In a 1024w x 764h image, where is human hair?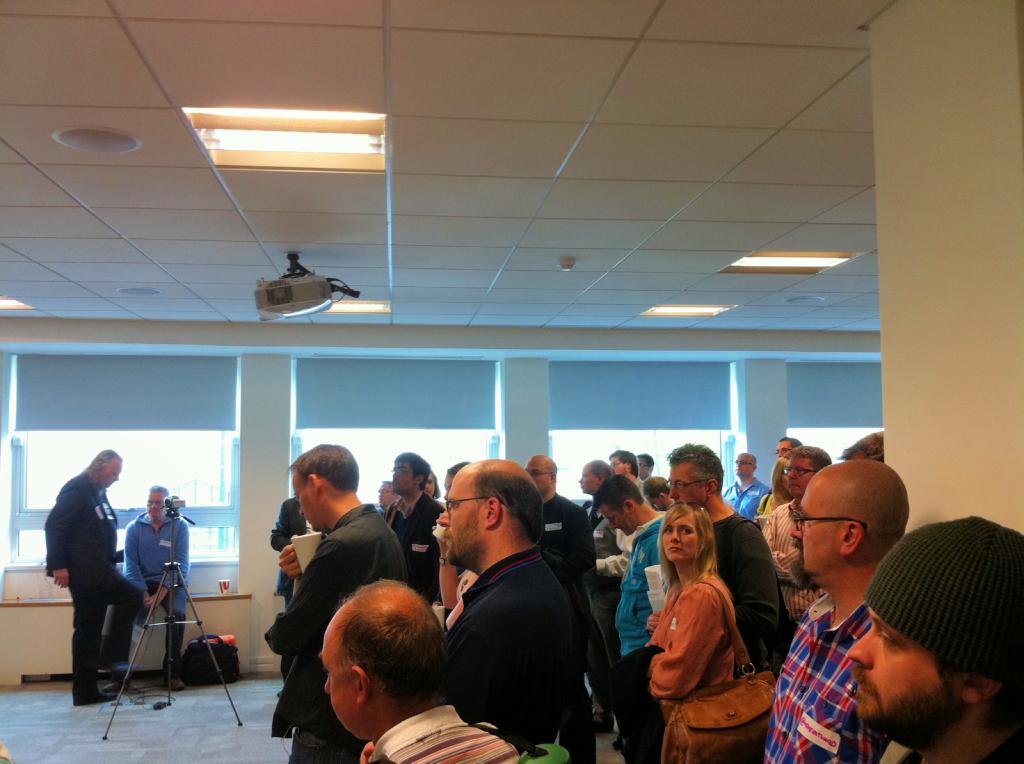
bbox(472, 472, 547, 547).
